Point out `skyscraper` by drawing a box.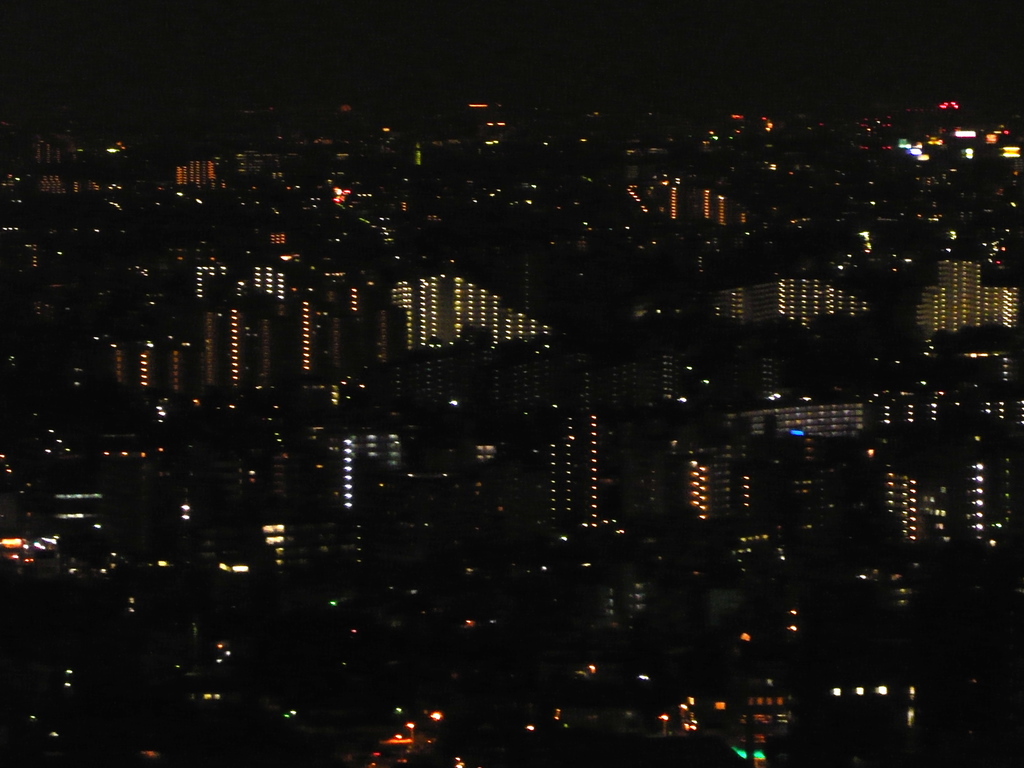
<bbox>715, 276, 869, 326</bbox>.
